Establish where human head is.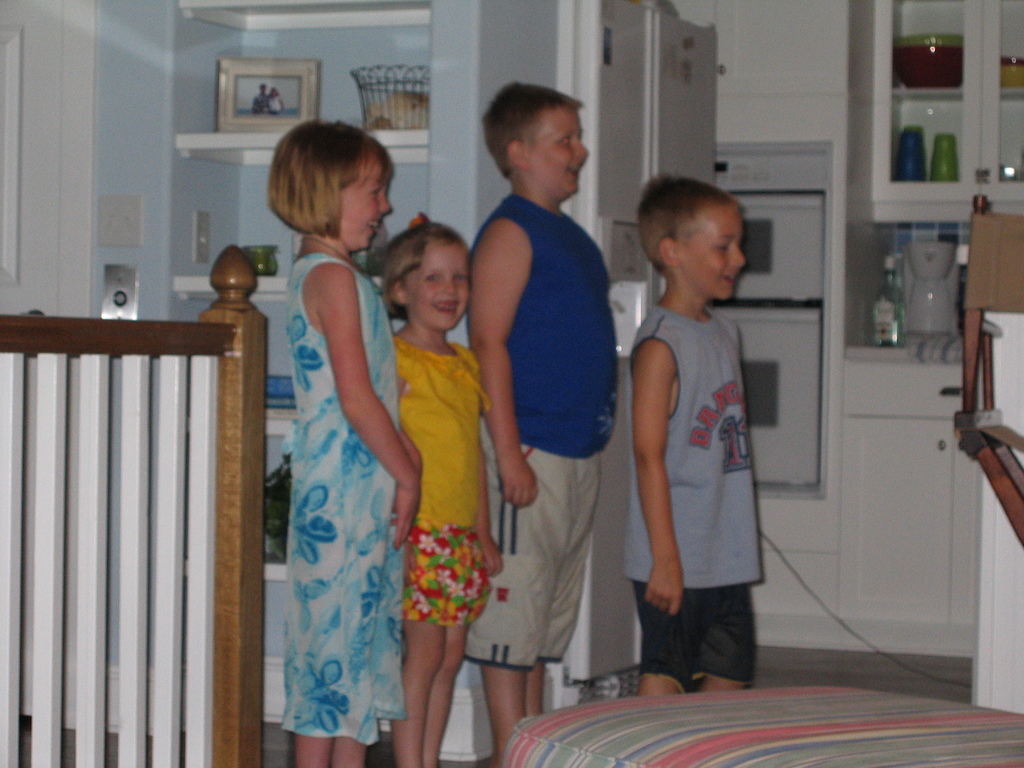
Established at 382/217/473/336.
